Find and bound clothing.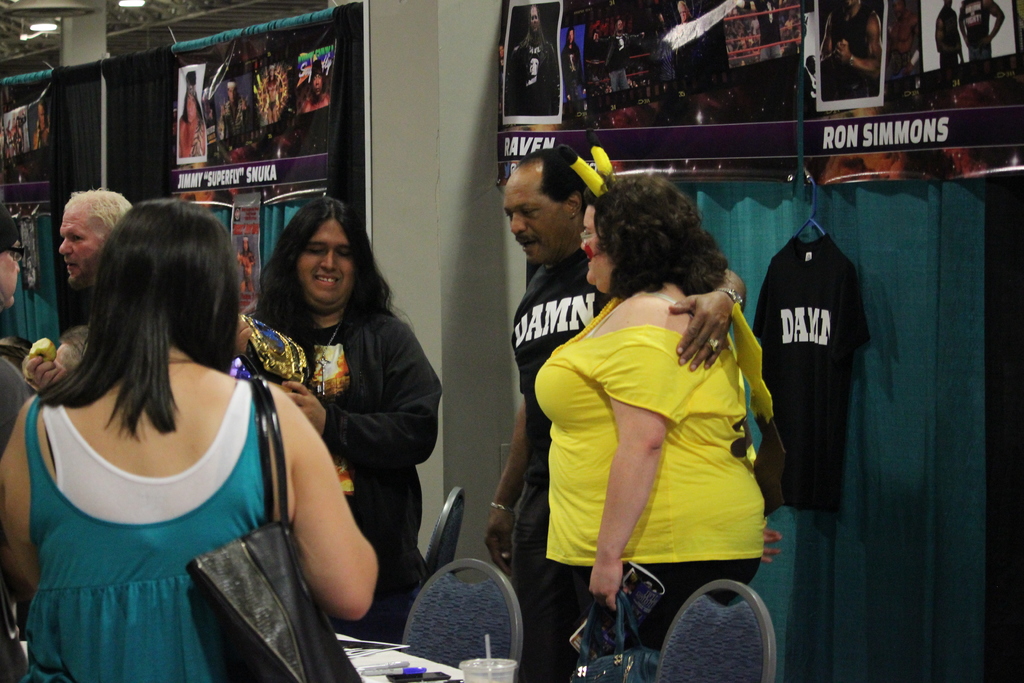
Bound: crop(531, 286, 767, 682).
